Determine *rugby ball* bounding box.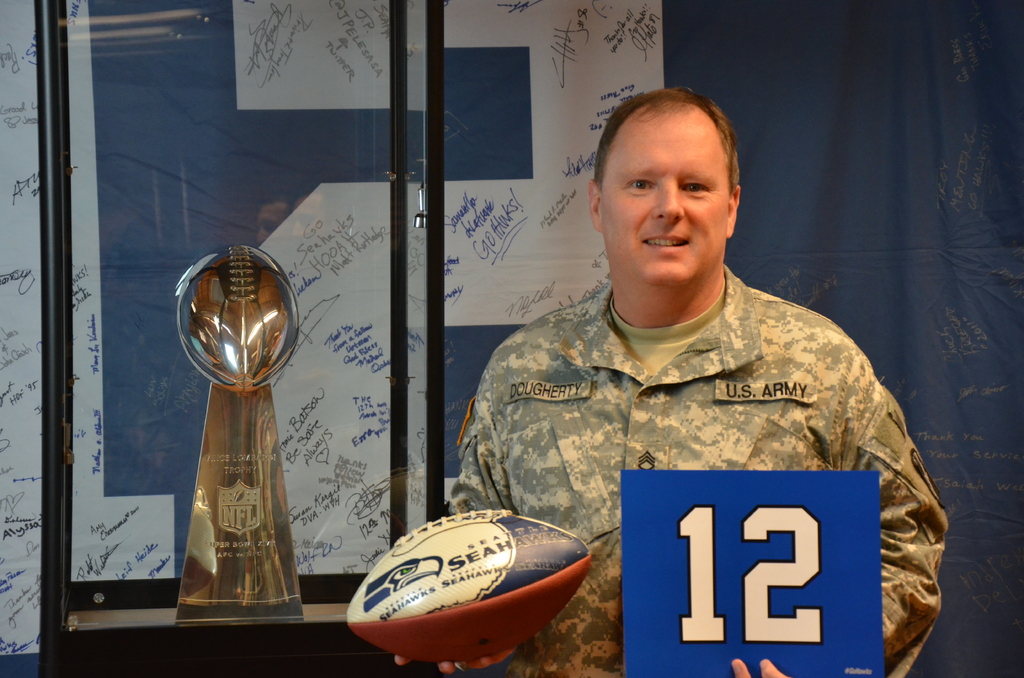
Determined: pyautogui.locateOnScreen(359, 513, 557, 649).
